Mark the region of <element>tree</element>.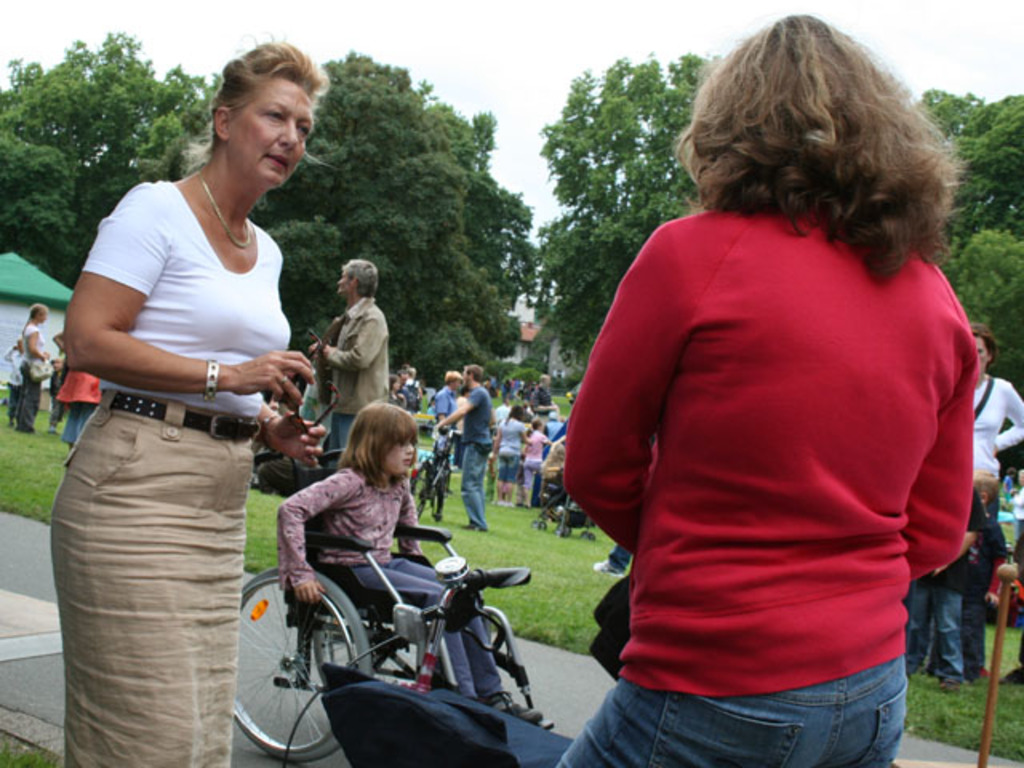
Region: detection(907, 88, 1022, 486).
